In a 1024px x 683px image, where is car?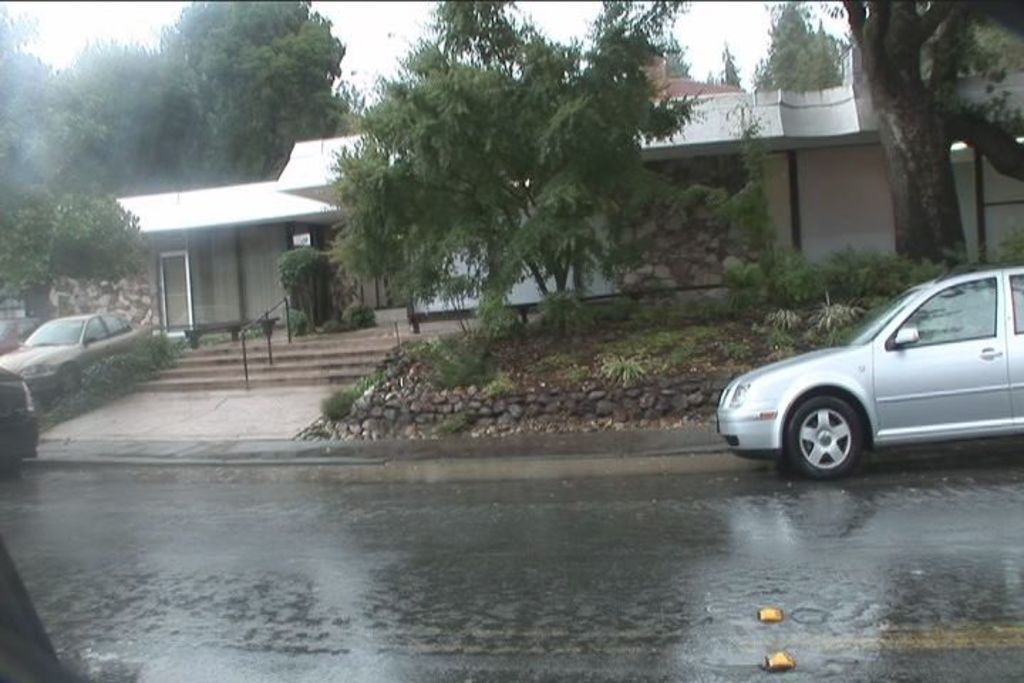
[0, 309, 155, 394].
